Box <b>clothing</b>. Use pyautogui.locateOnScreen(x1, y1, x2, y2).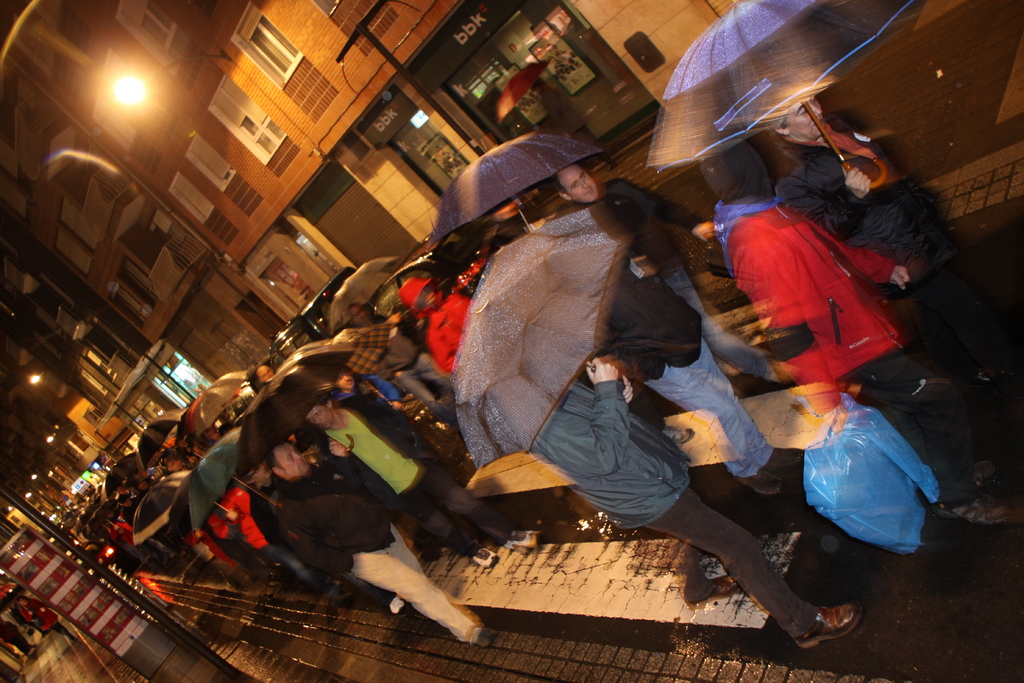
pyautogui.locateOnScreen(601, 263, 766, 487).
